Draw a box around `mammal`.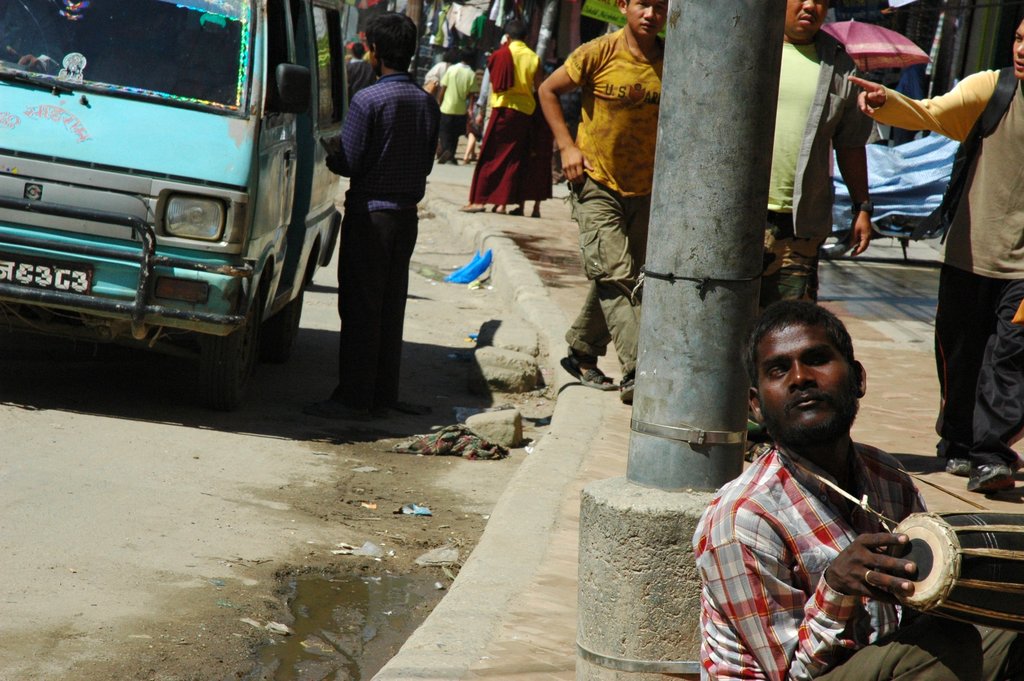
704/293/989/666.
